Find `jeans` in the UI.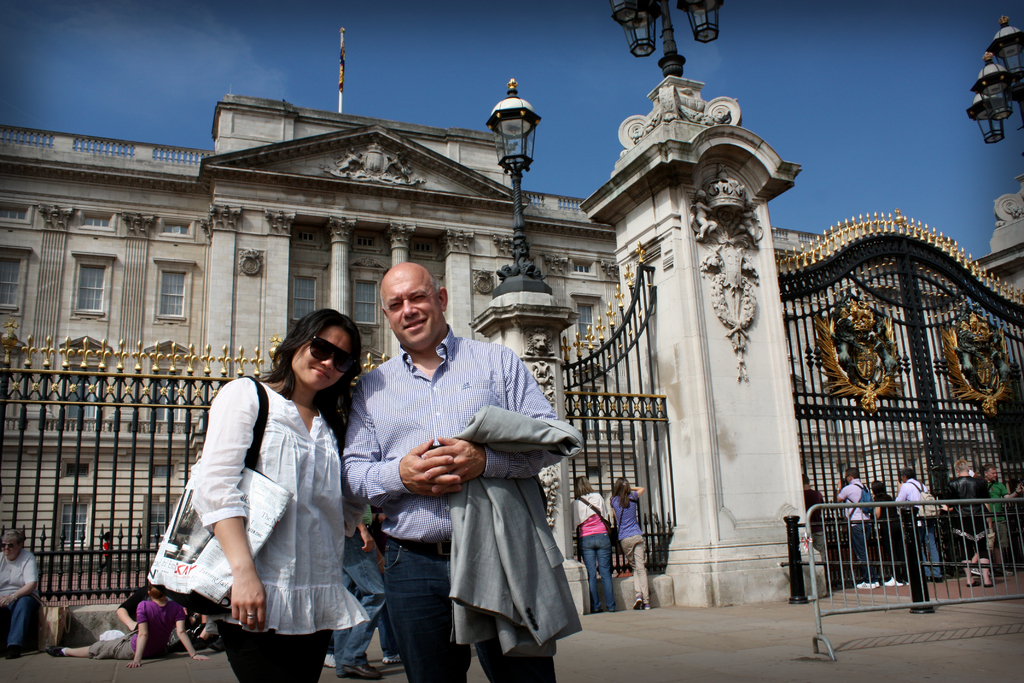
UI element at bbox(369, 547, 551, 682).
